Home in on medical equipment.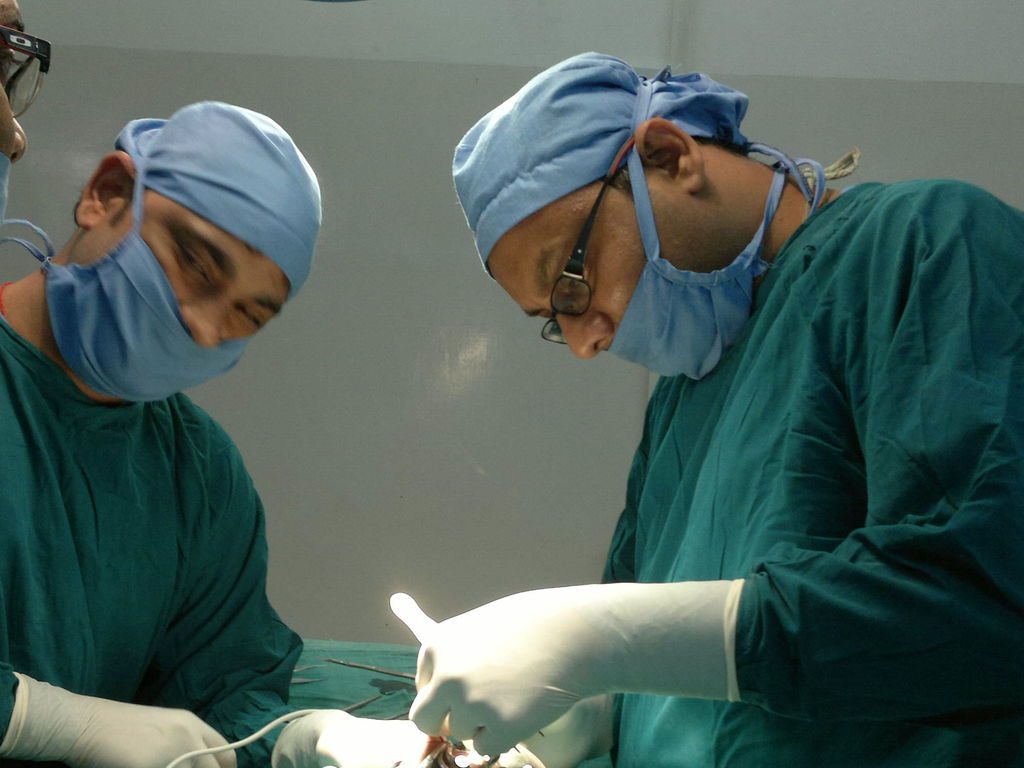
Homed in at box(394, 595, 543, 751).
